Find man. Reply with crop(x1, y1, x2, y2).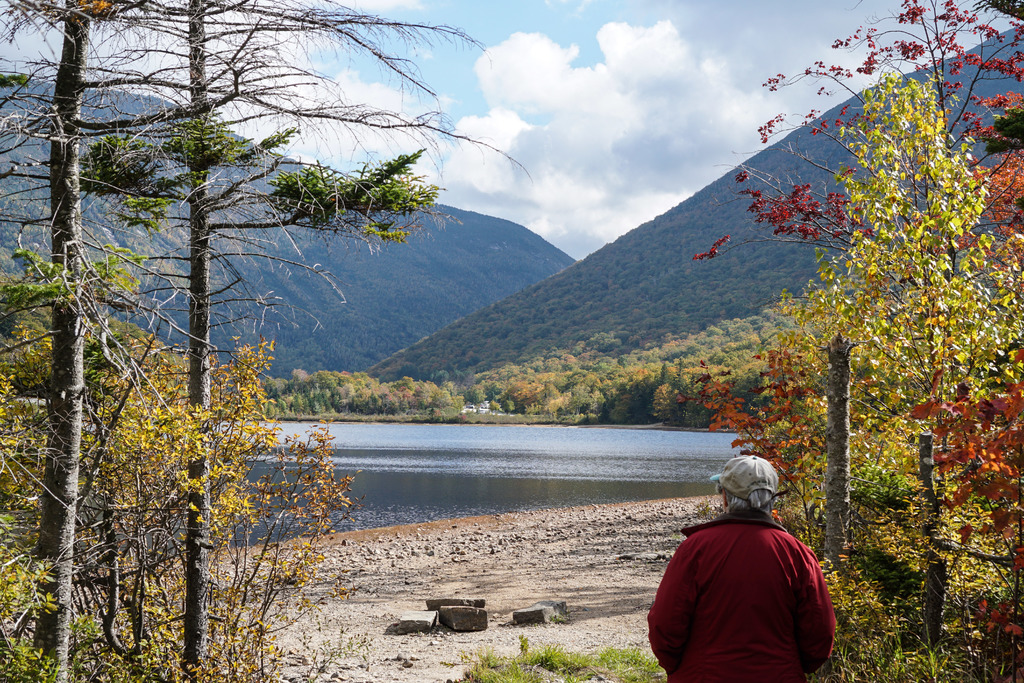
crop(647, 456, 847, 682).
